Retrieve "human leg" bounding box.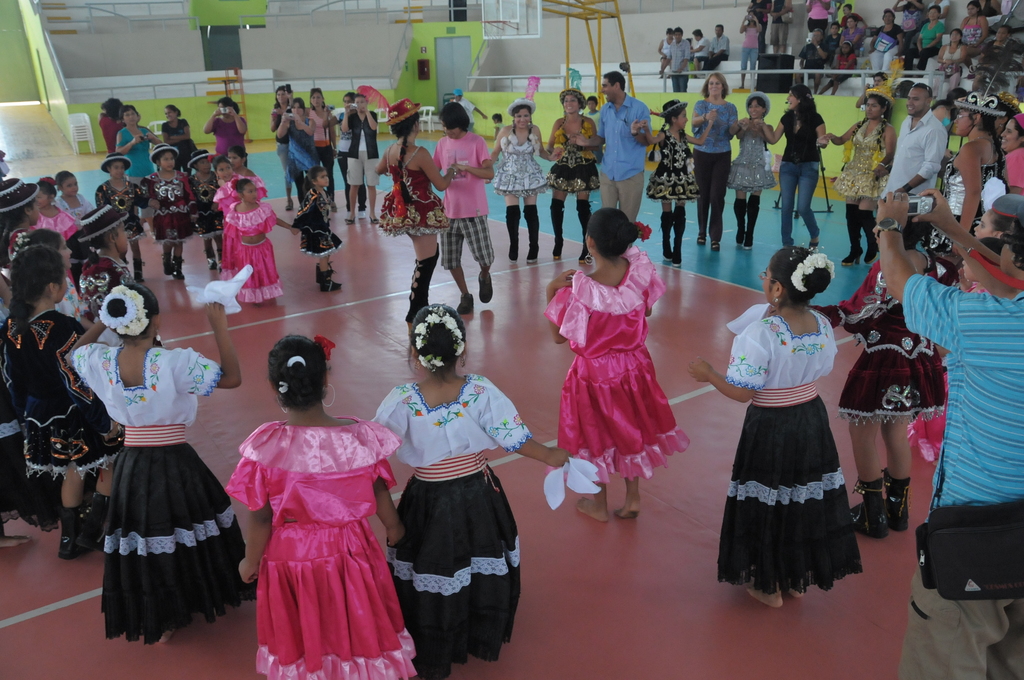
Bounding box: bbox(57, 471, 84, 559).
